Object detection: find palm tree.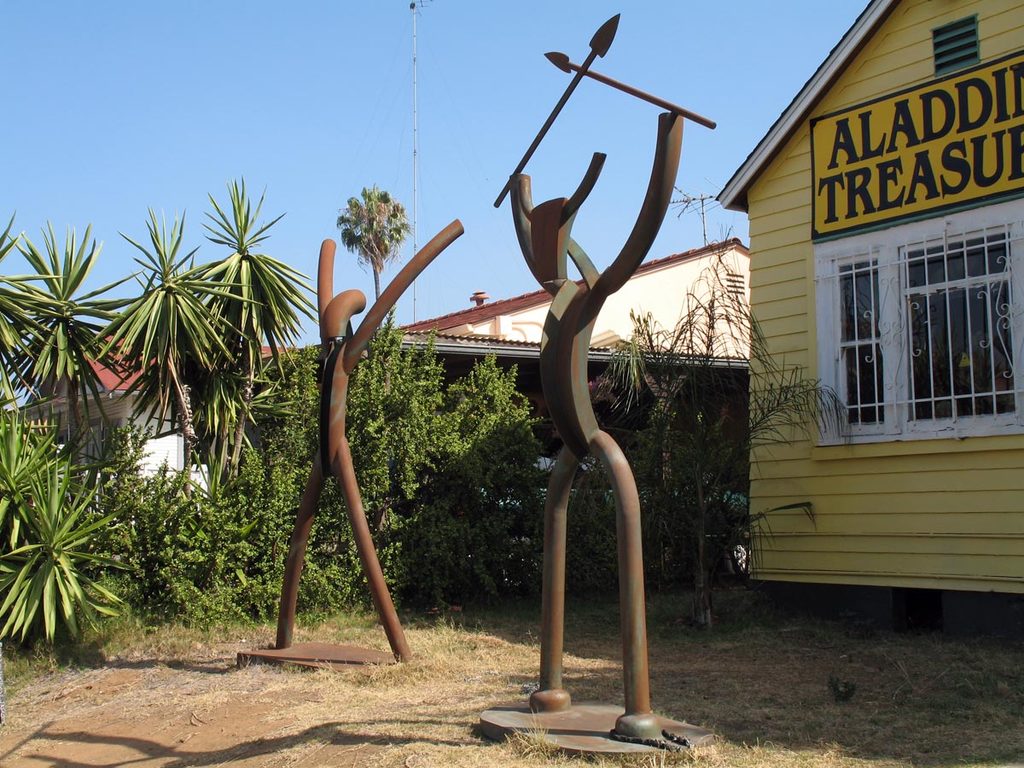
<bbox>596, 219, 857, 625</bbox>.
